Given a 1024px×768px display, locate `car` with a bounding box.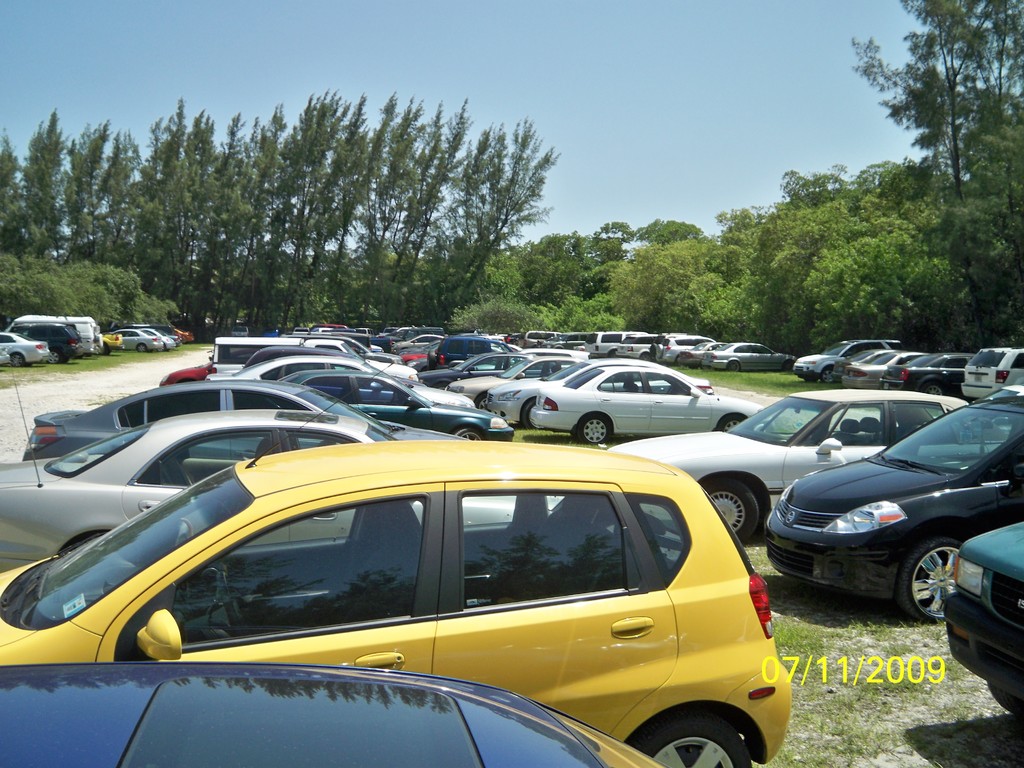
Located: 836,344,892,381.
